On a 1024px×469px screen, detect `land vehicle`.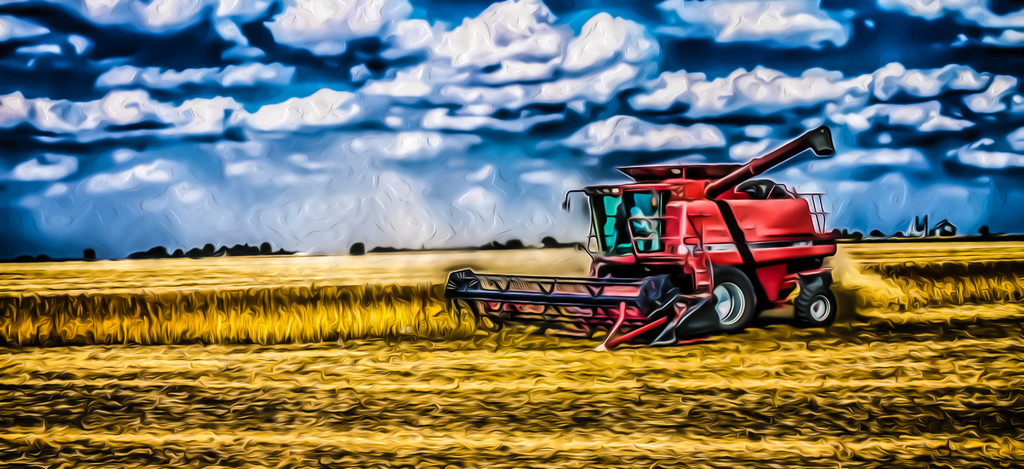
447 143 868 343.
